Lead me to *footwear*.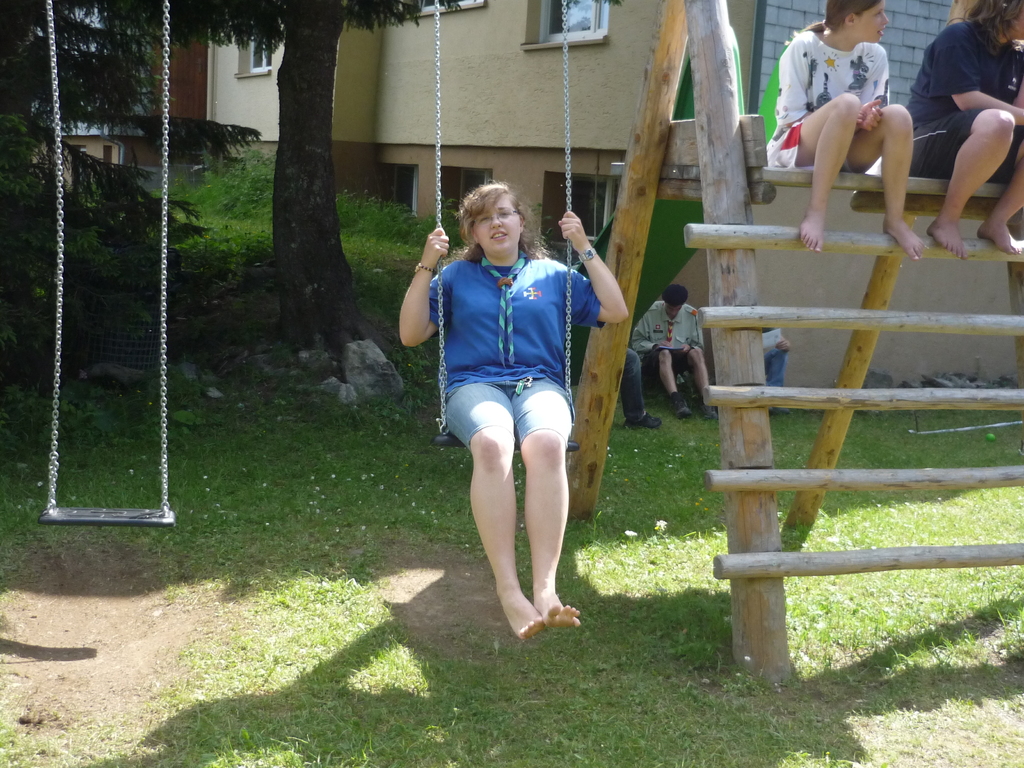
Lead to <box>620,411,662,431</box>.
